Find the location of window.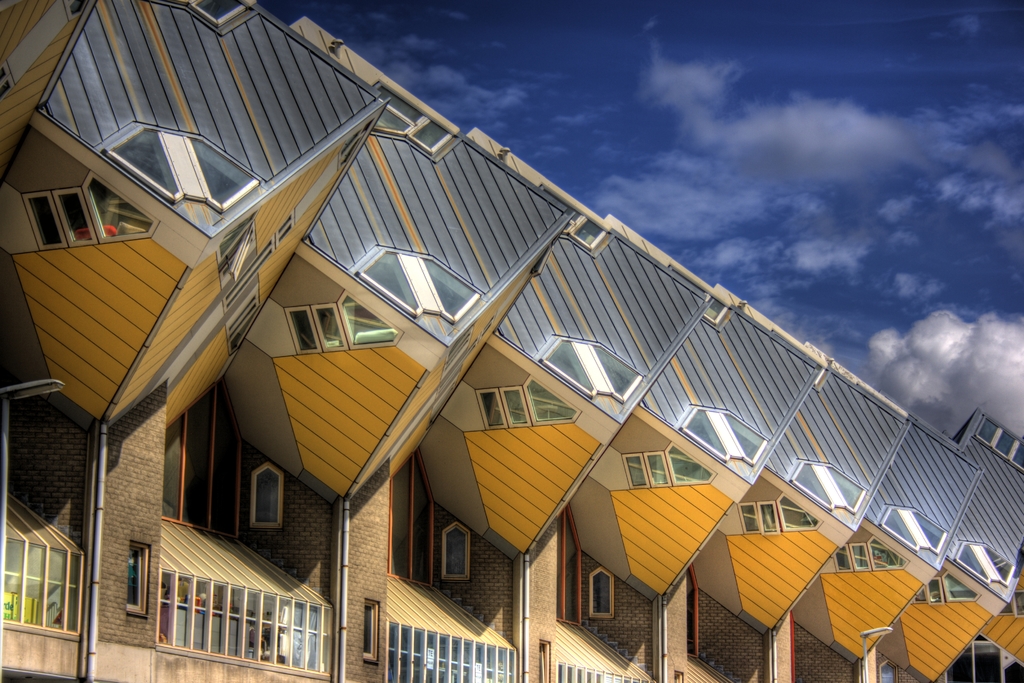
Location: [left=362, top=597, right=381, bottom=661].
